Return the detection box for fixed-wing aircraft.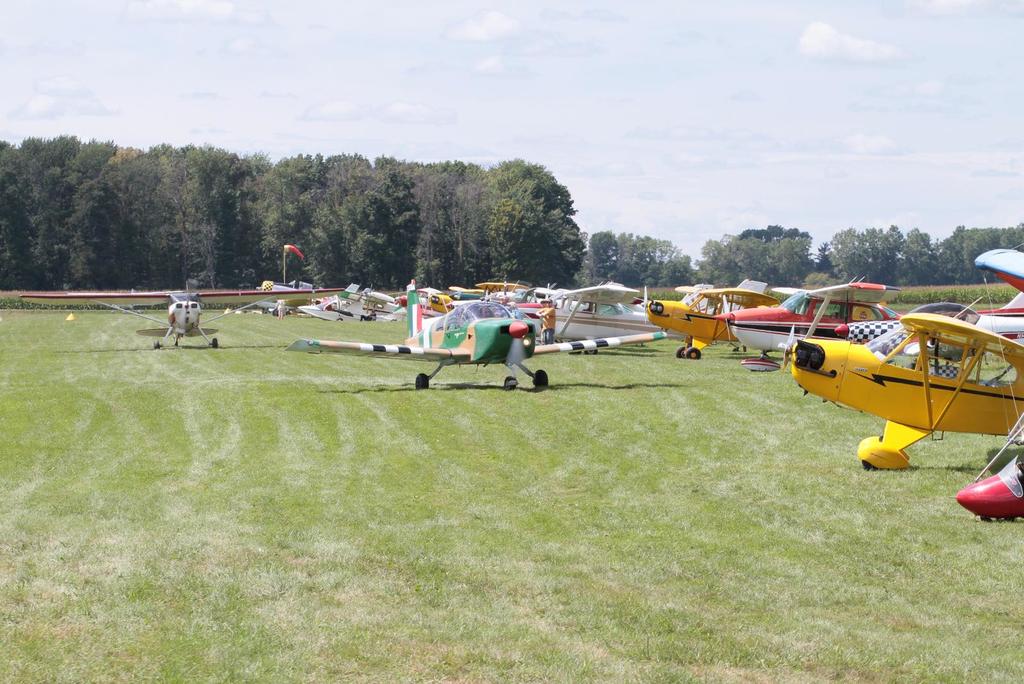
<box>955,446,1023,525</box>.
